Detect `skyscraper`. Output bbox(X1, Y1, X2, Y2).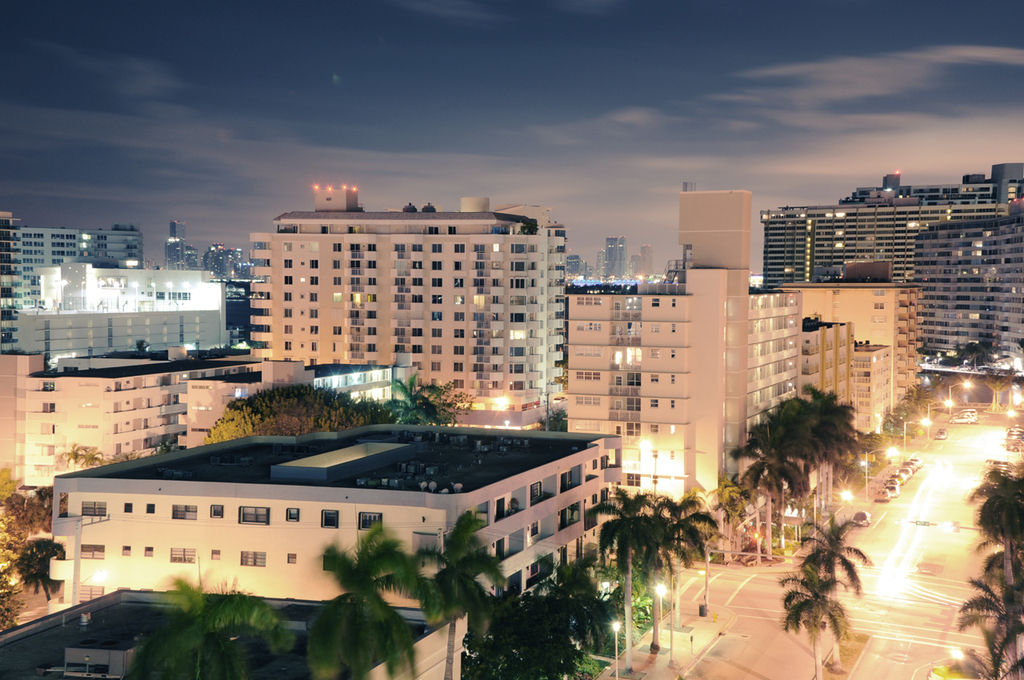
bbox(674, 182, 751, 266).
